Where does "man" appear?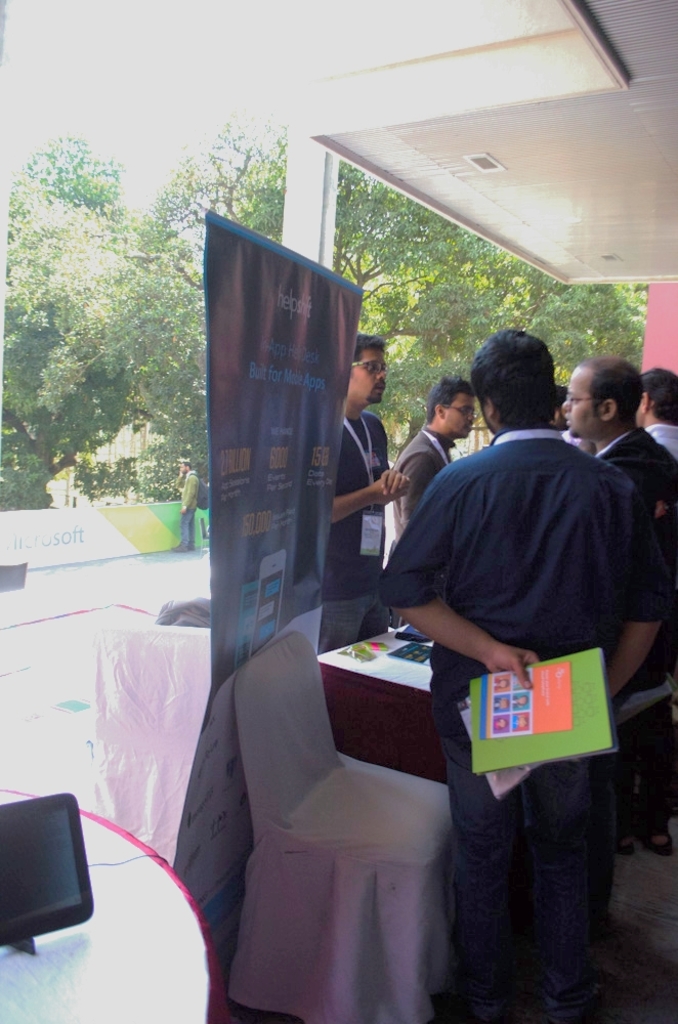
Appears at 312/337/404/652.
